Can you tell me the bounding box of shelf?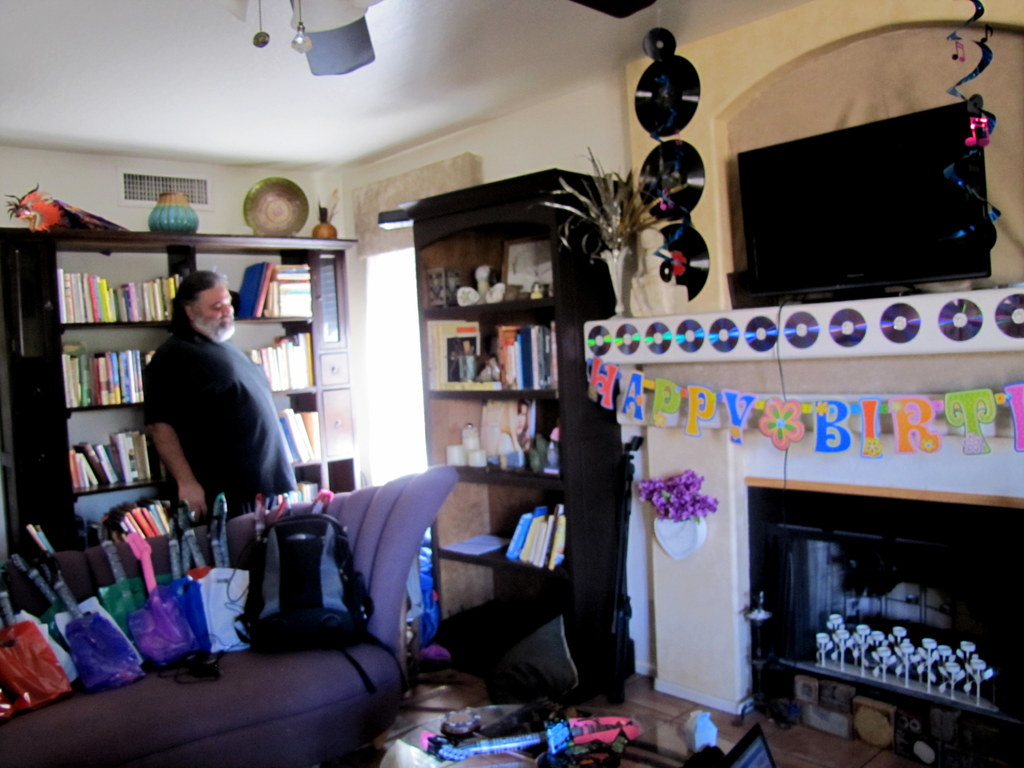
Rect(53, 244, 314, 330).
